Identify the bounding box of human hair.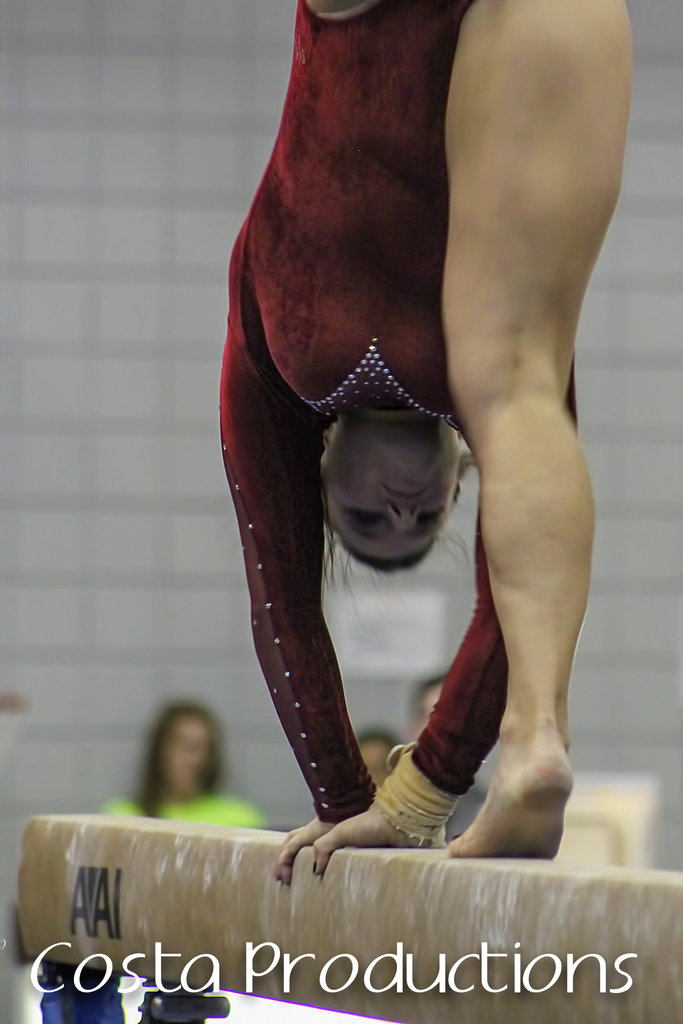
l=359, t=732, r=402, b=749.
